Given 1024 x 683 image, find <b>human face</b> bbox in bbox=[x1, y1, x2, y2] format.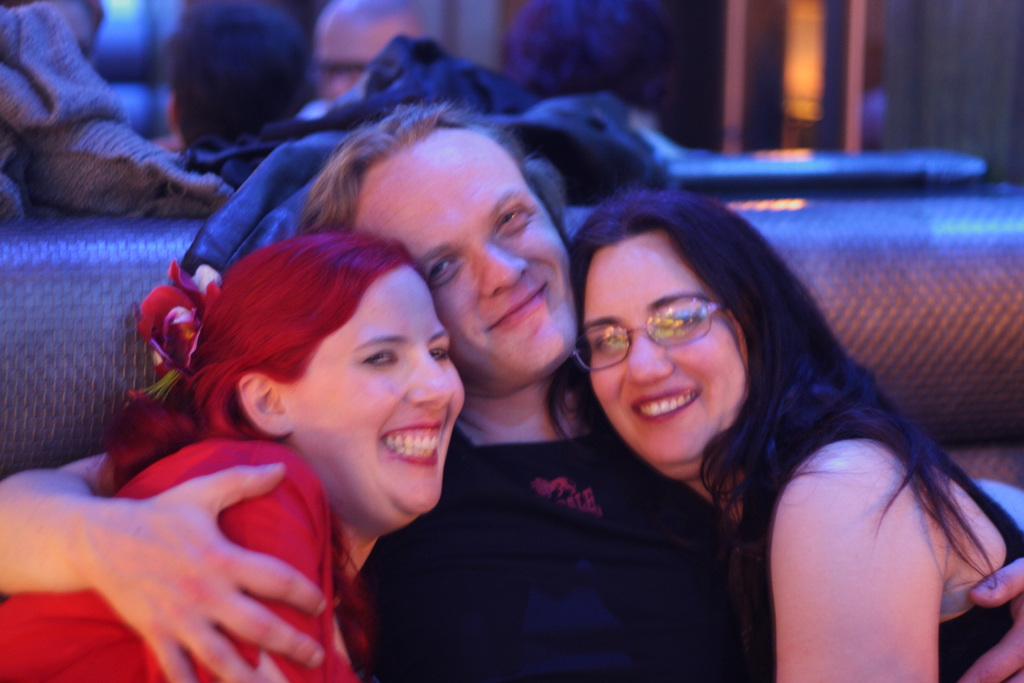
bbox=[358, 133, 577, 383].
